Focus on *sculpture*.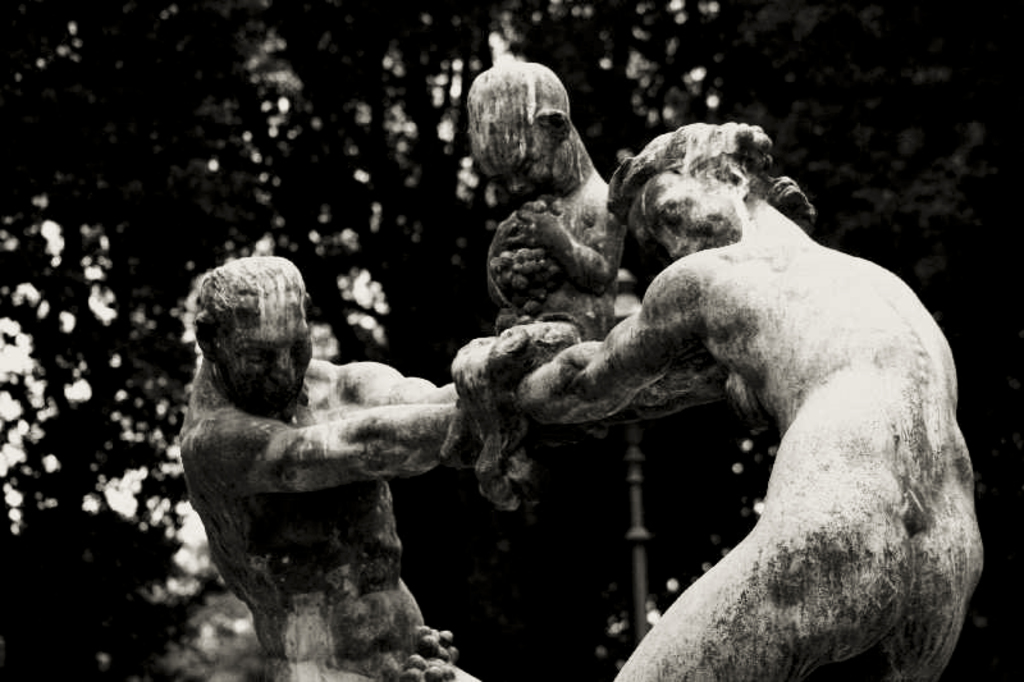
Focused at {"left": 448, "top": 26, "right": 625, "bottom": 508}.
